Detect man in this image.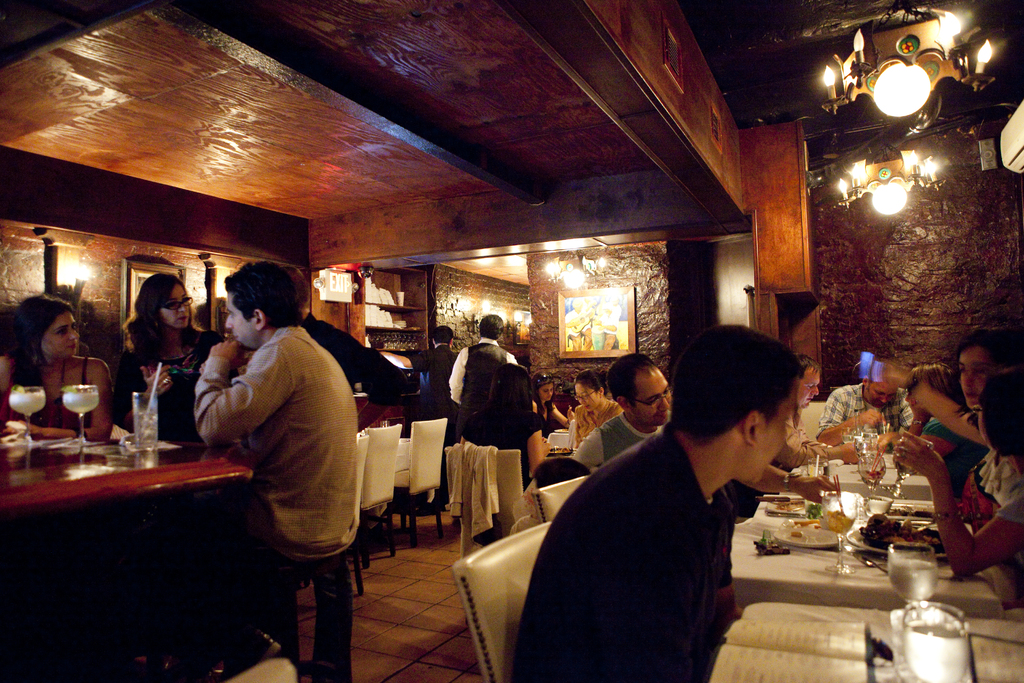
Detection: locate(516, 341, 847, 668).
